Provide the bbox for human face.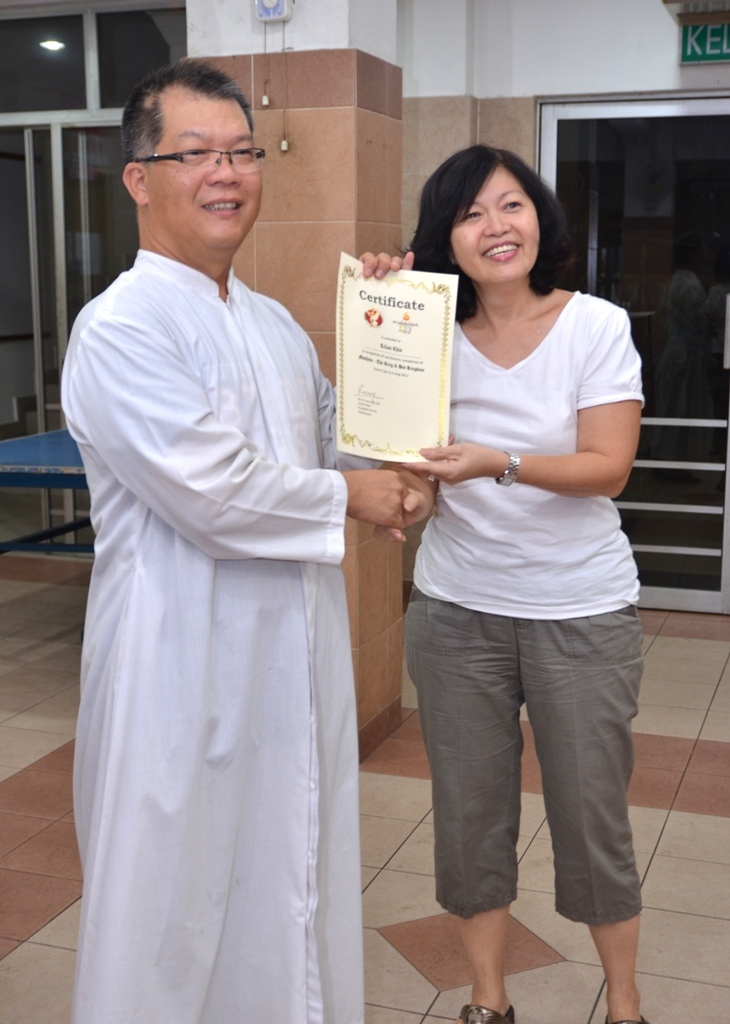
445:166:539:283.
